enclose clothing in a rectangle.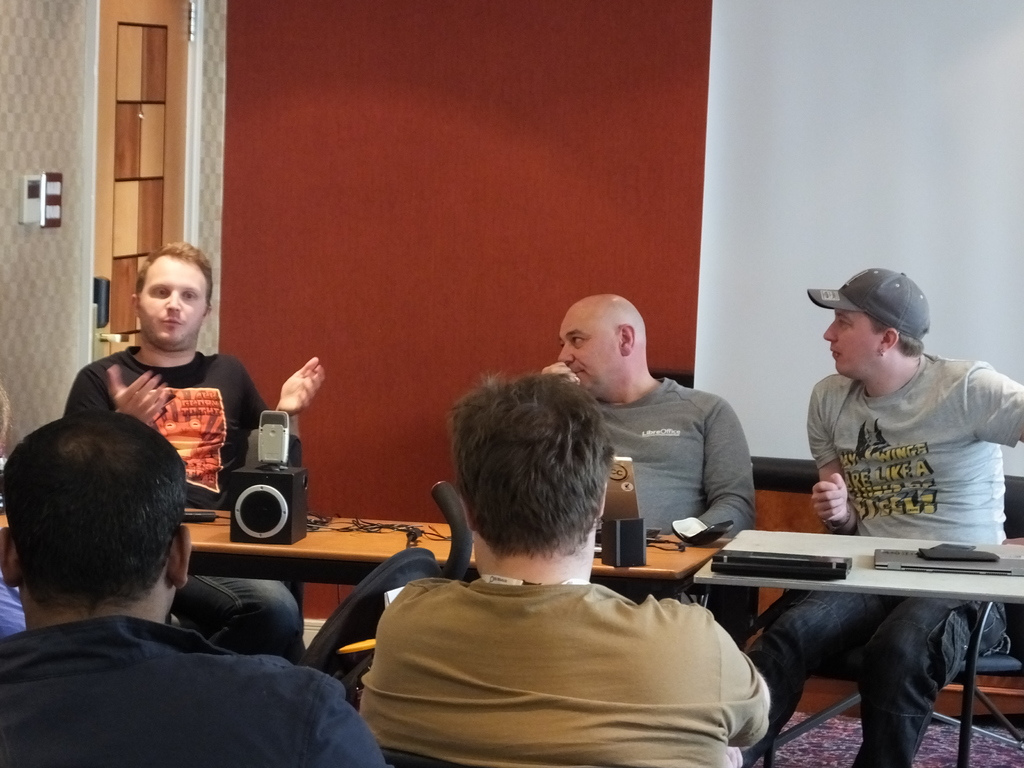
762,577,1017,767.
